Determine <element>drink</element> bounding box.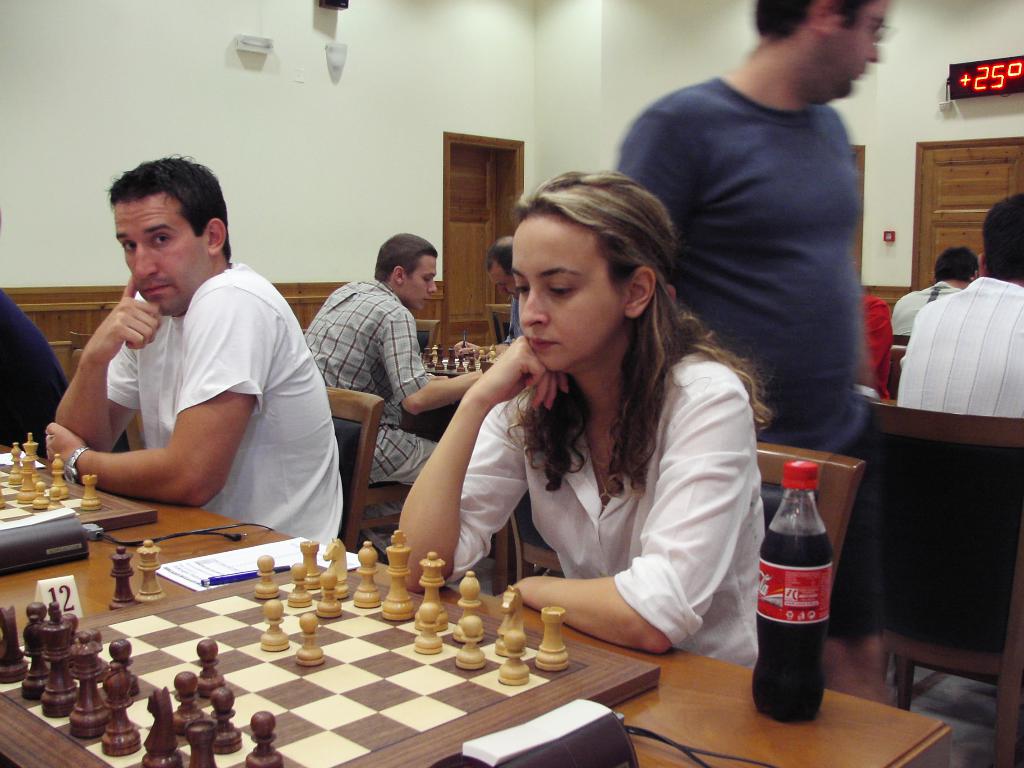
Determined: left=746, top=476, right=847, bottom=720.
